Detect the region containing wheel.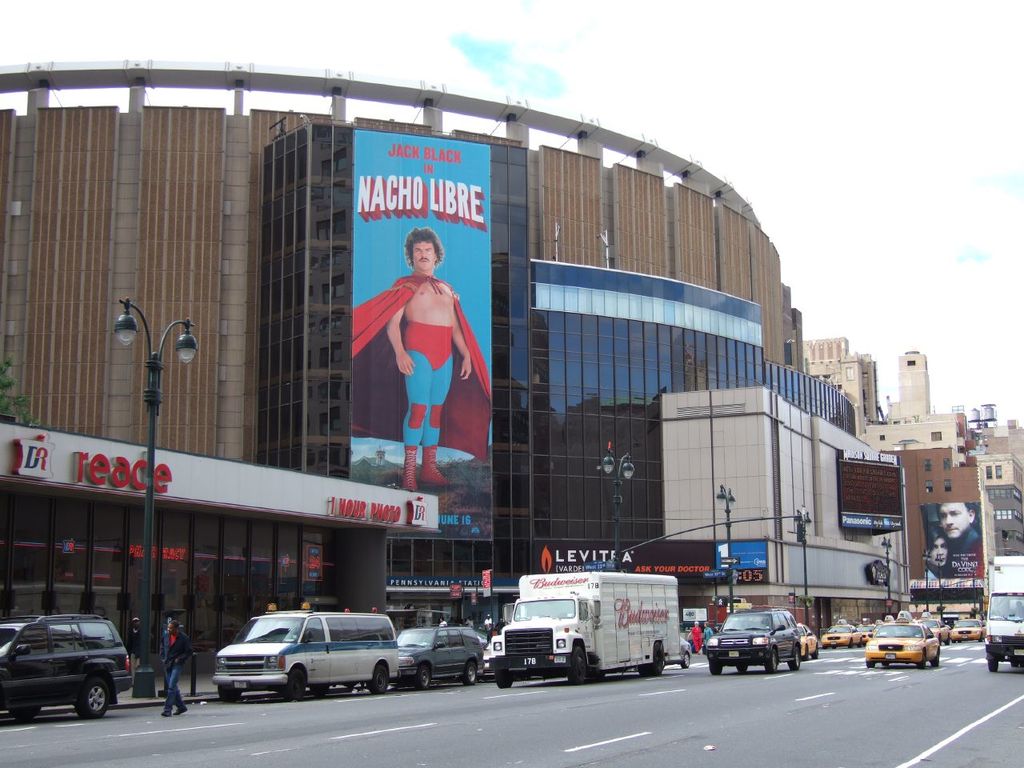
Rect(787, 653, 802, 669).
